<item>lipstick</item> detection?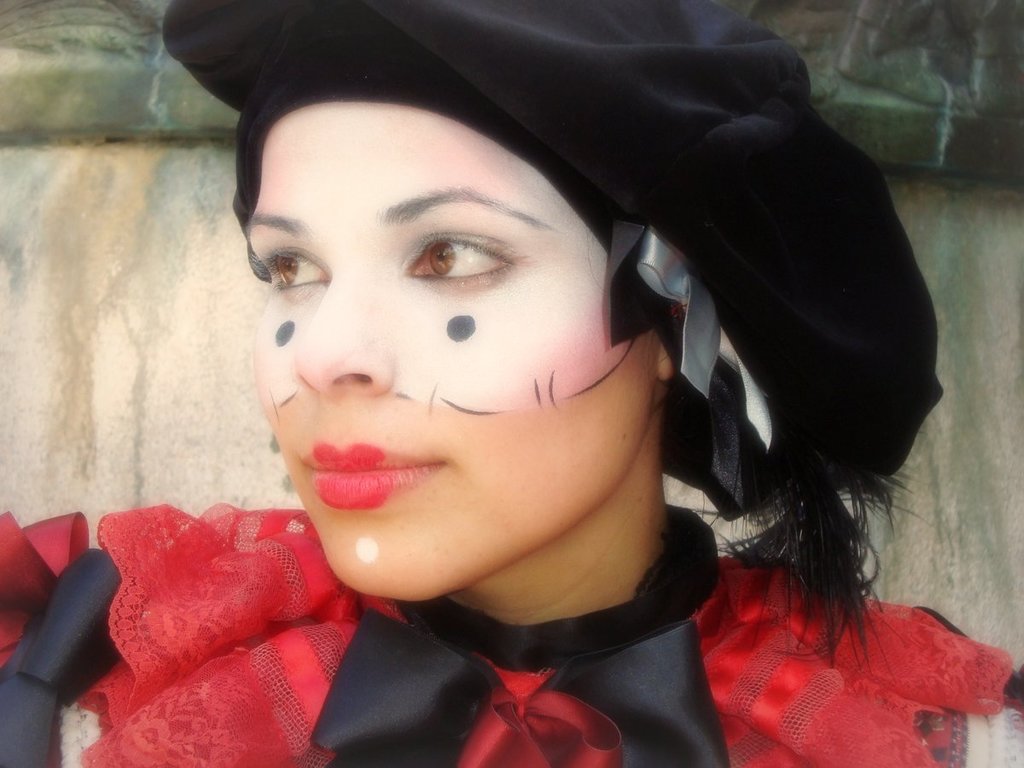
[312,443,390,513]
